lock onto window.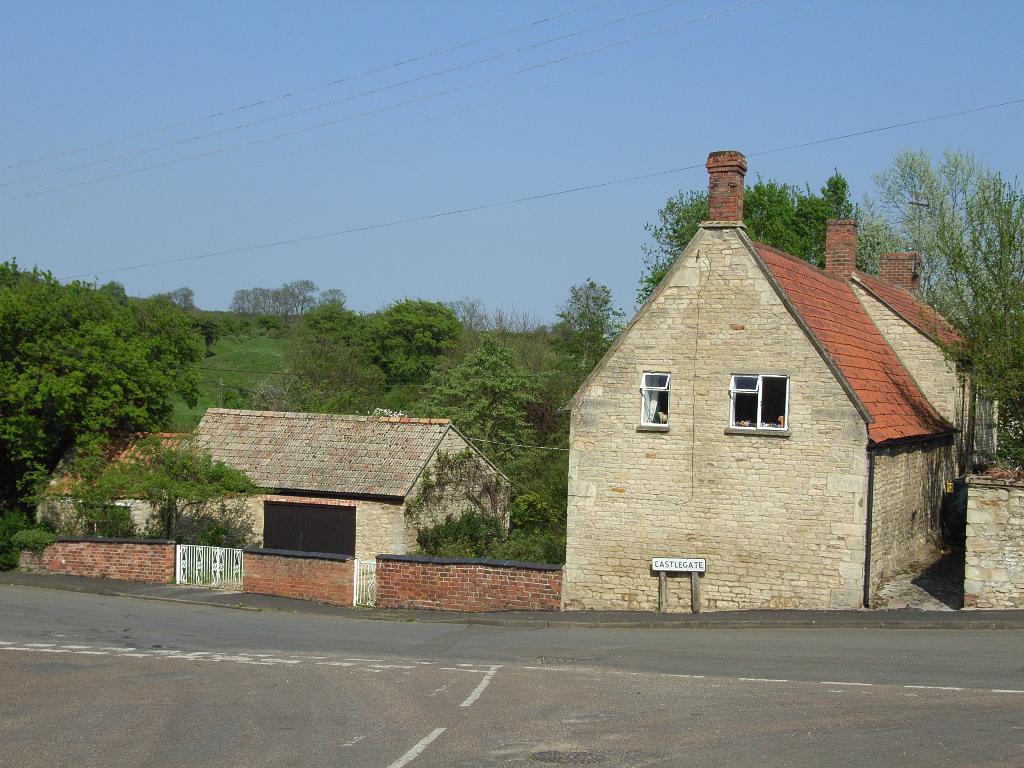
Locked: BBox(726, 372, 790, 438).
